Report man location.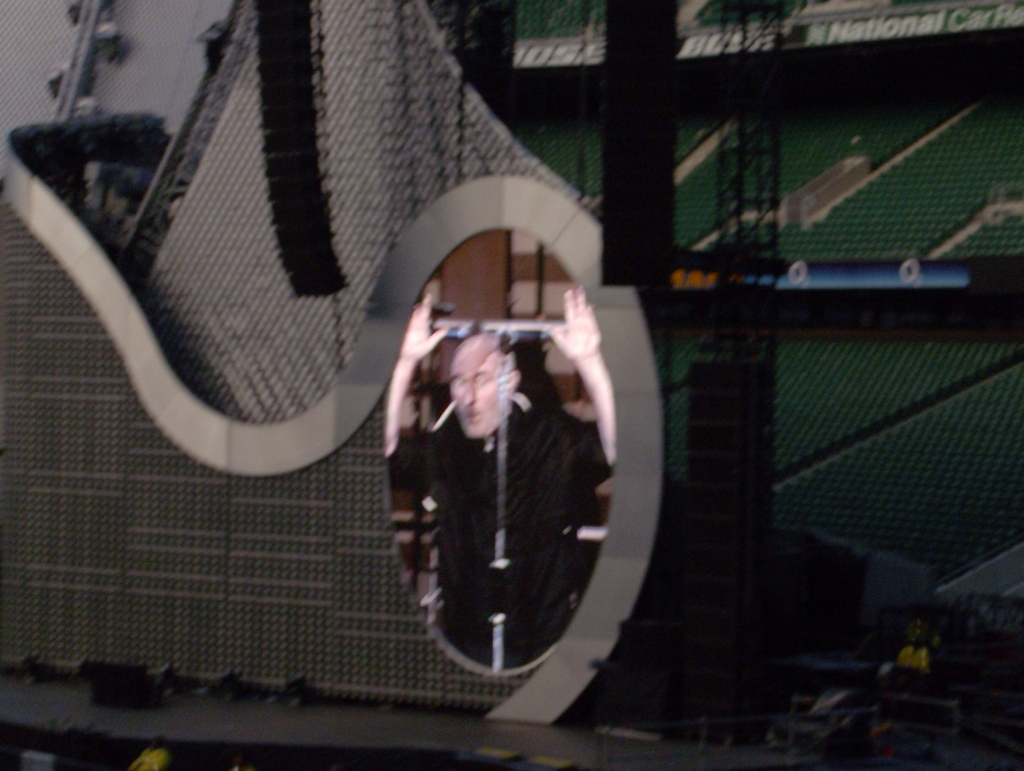
Report: <region>382, 289, 630, 663</region>.
